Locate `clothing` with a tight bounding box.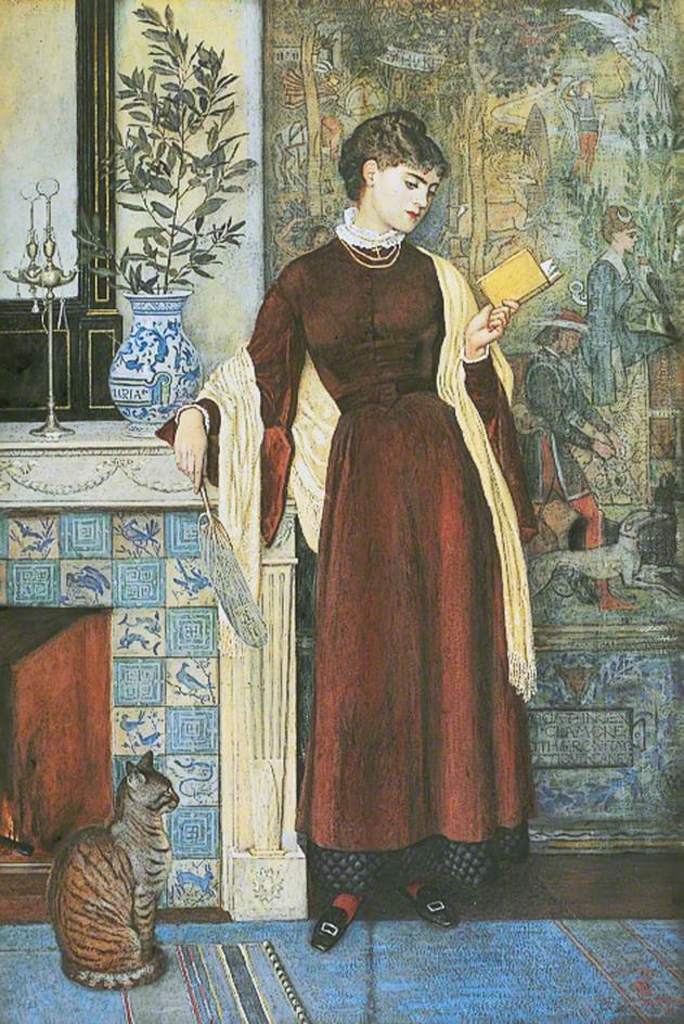
(583, 243, 677, 402).
